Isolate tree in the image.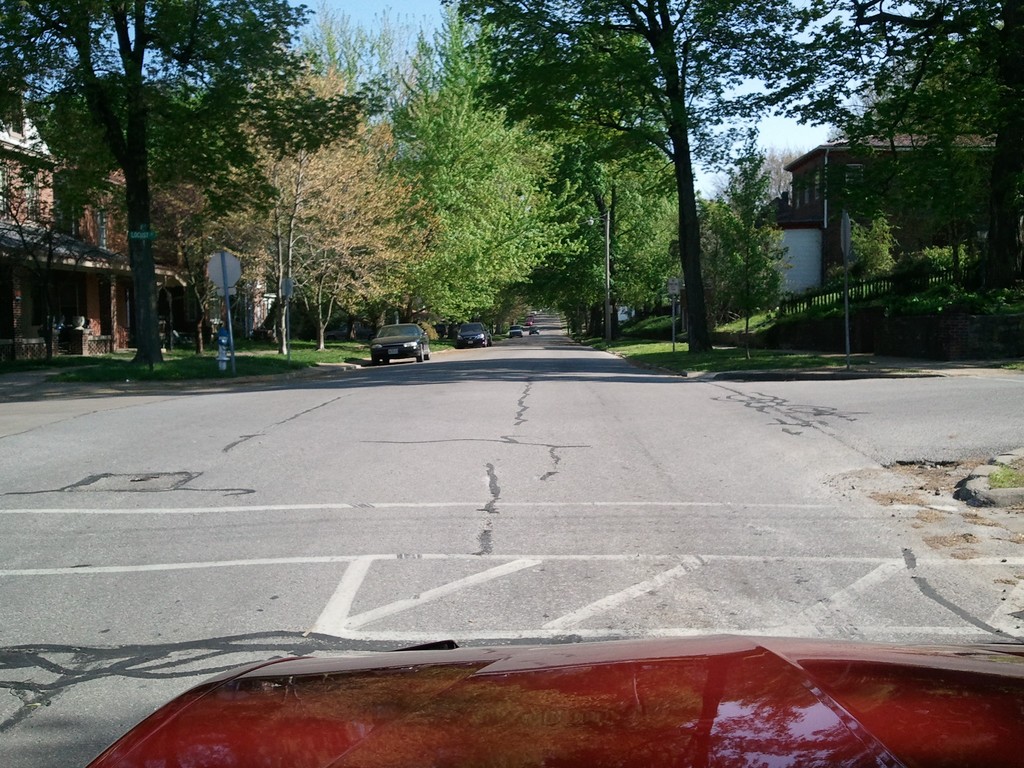
Isolated region: (831,205,902,280).
